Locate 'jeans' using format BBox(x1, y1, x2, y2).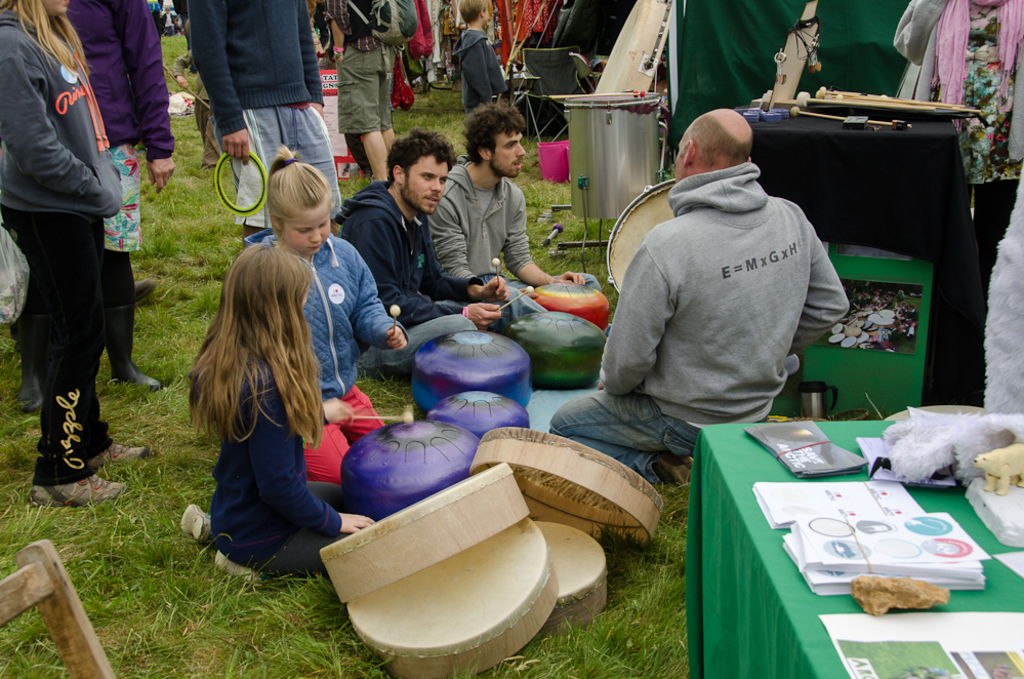
BBox(367, 291, 519, 376).
